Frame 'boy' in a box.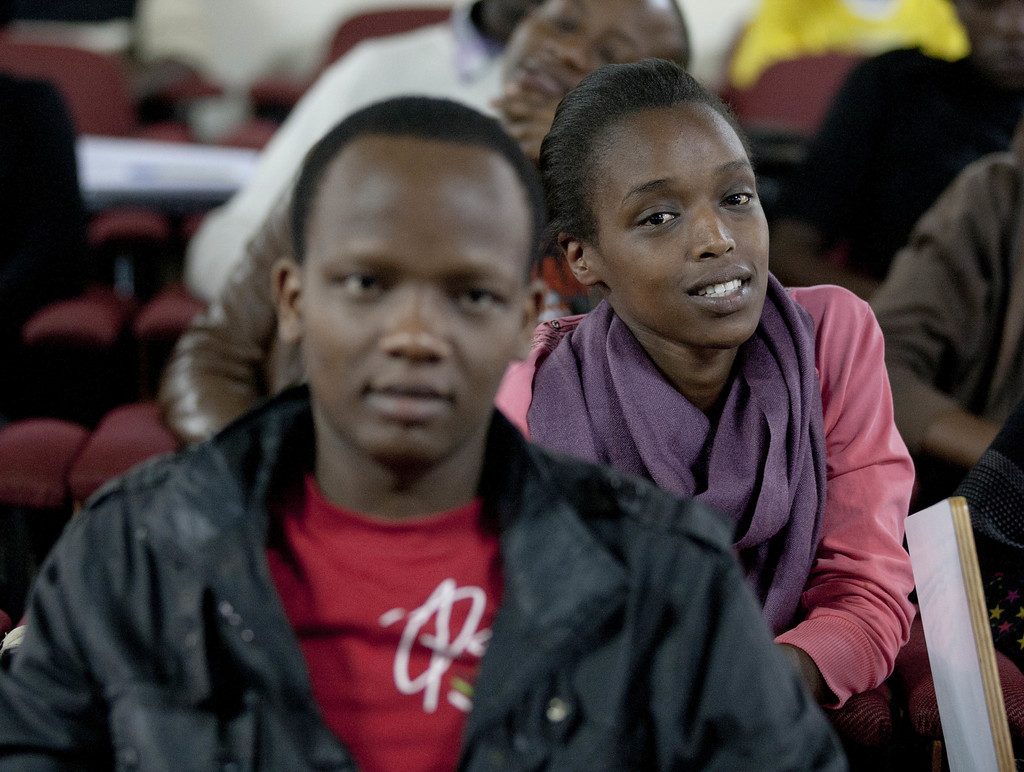
x1=0, y1=100, x2=862, y2=771.
